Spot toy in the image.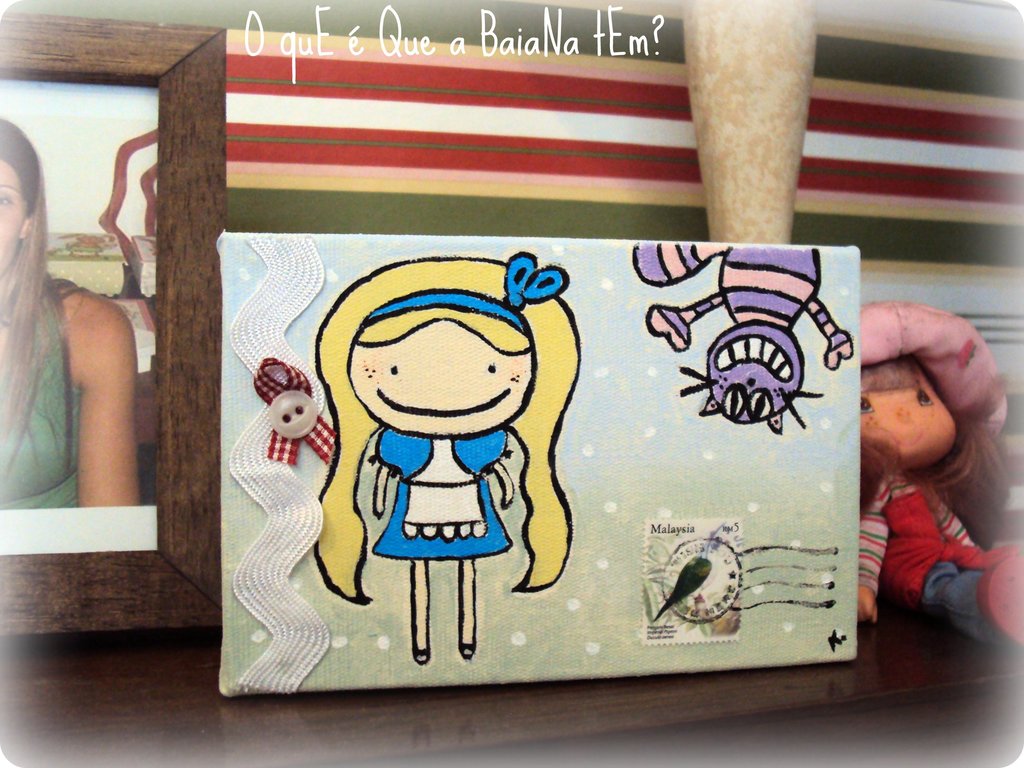
toy found at (846,300,1020,678).
